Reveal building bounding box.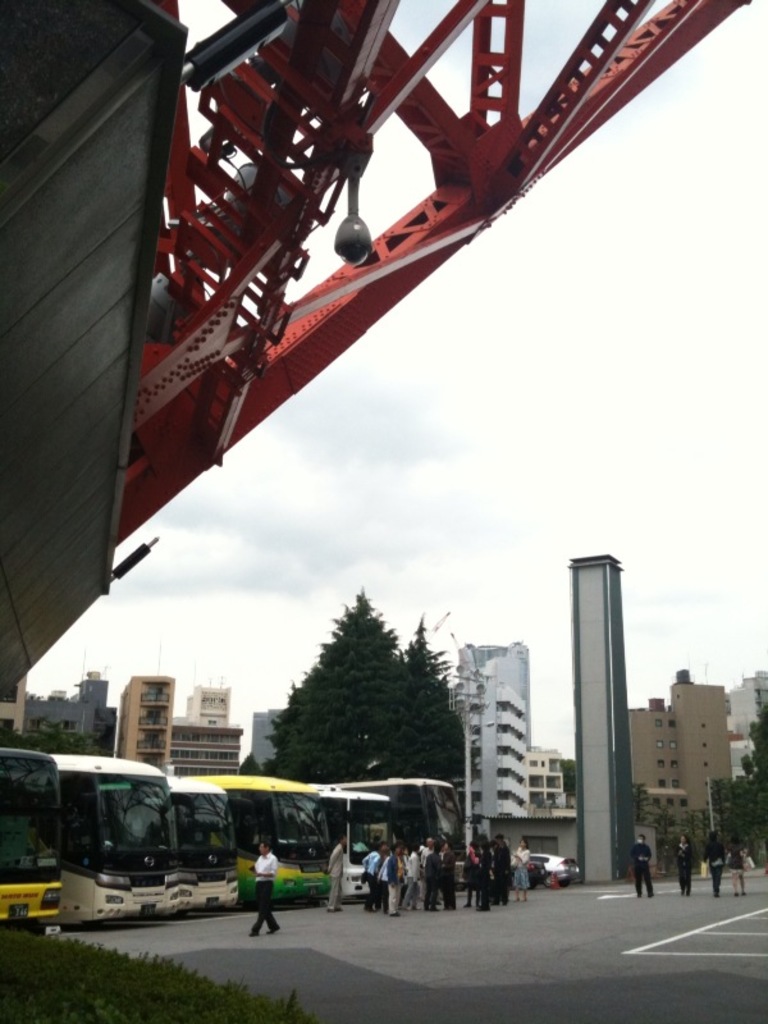
Revealed: locate(631, 669, 726, 831).
